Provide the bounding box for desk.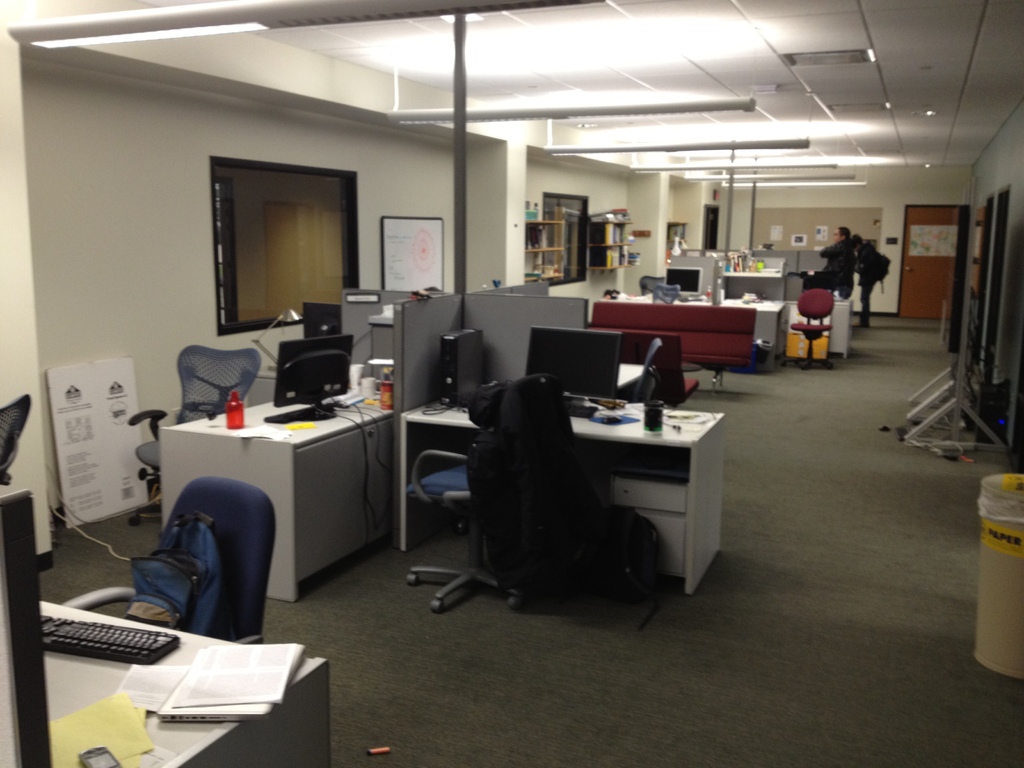
395, 378, 732, 604.
